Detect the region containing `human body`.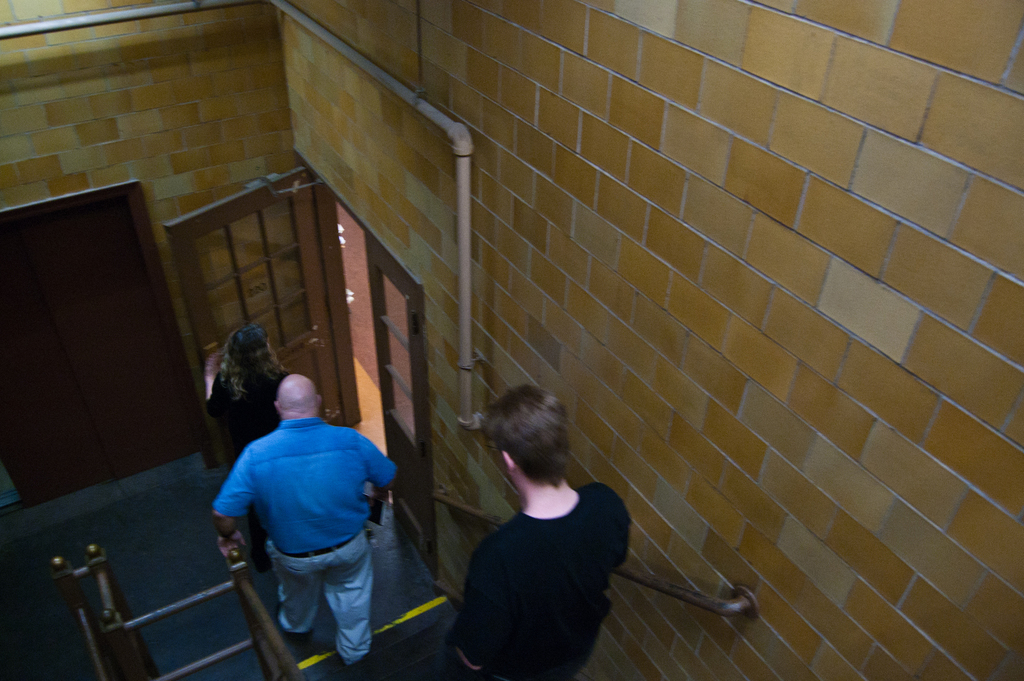
442,384,652,680.
